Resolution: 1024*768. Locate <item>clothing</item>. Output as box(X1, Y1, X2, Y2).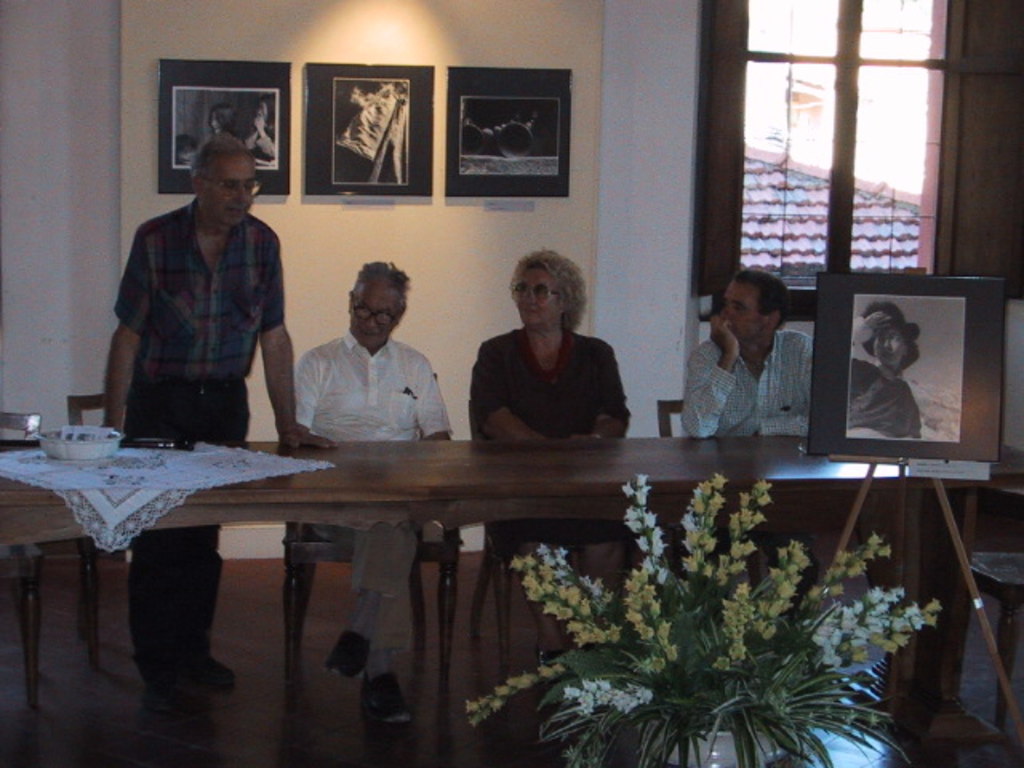
box(235, 118, 275, 160).
